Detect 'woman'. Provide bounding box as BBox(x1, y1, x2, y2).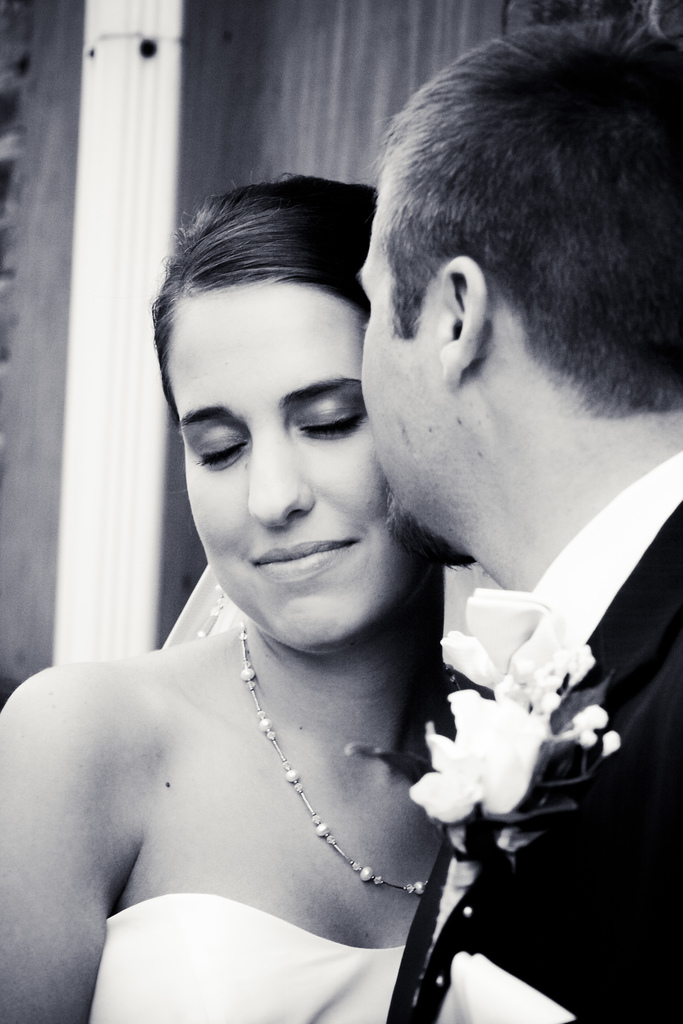
BBox(0, 175, 482, 1023).
